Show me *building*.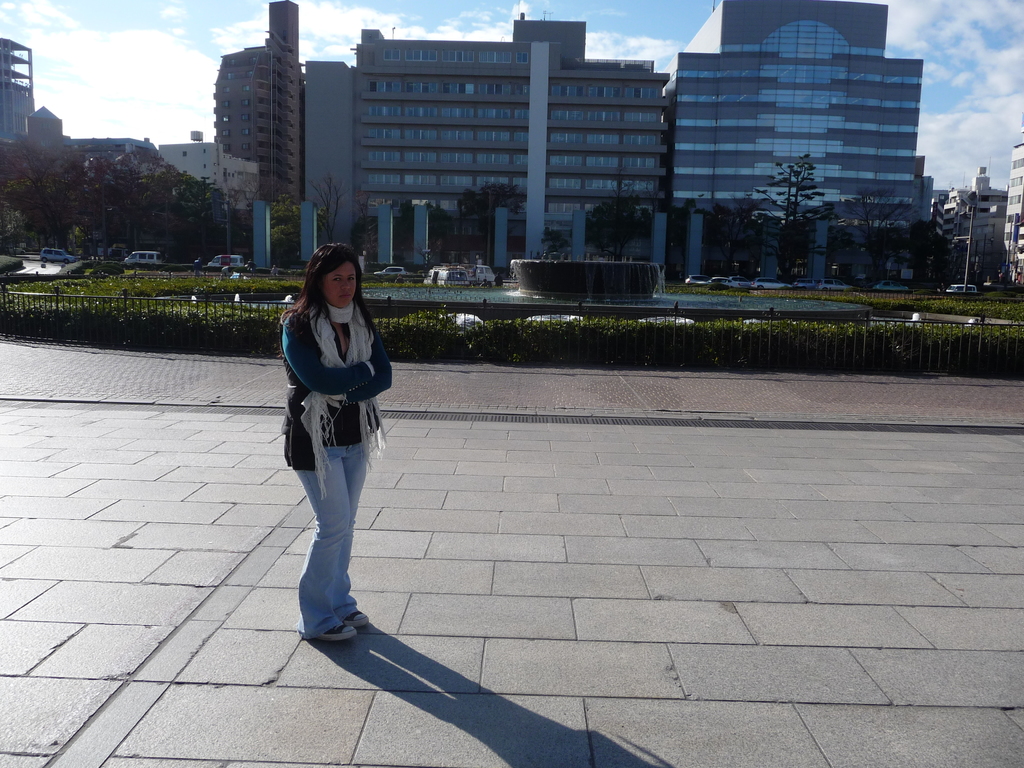
*building* is here: 0, 39, 32, 145.
